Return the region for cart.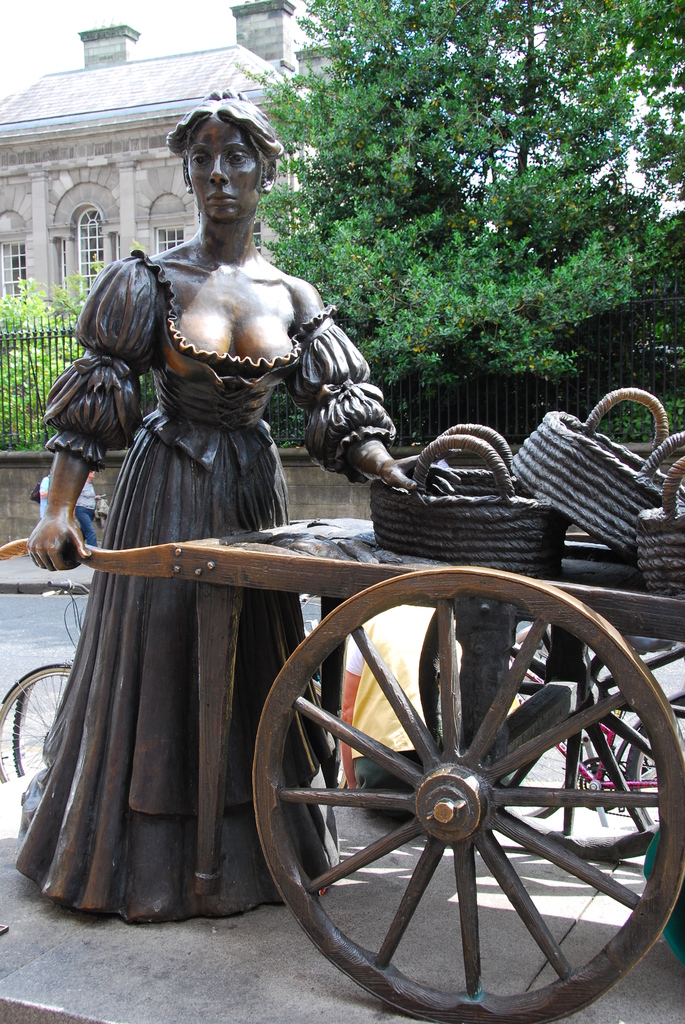
{"left": 0, "top": 518, "right": 684, "bottom": 1022}.
